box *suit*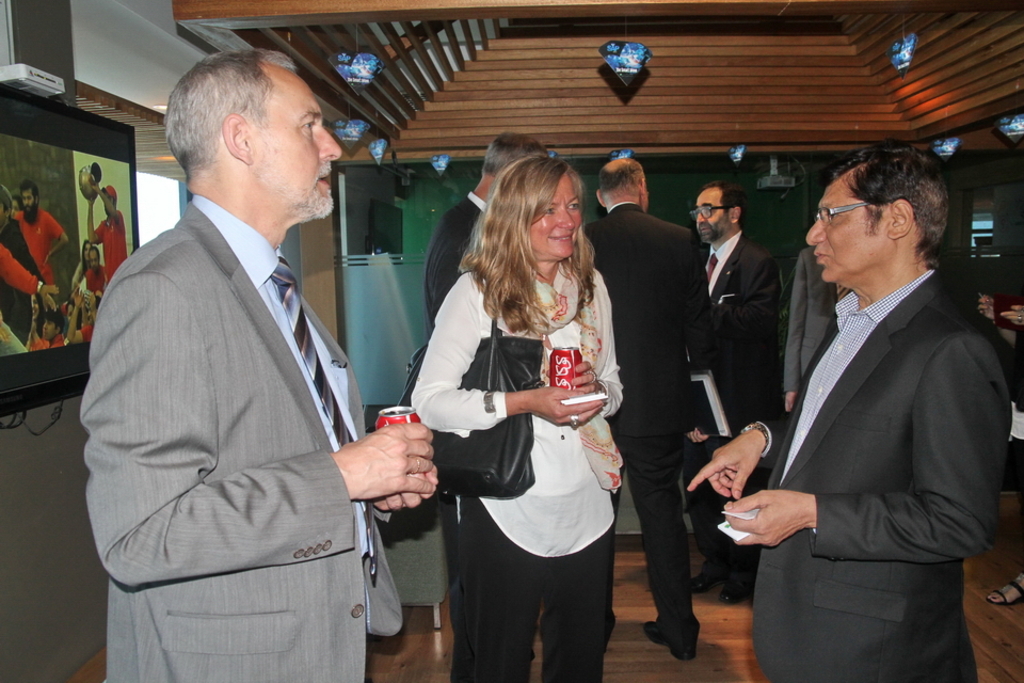
bbox=[739, 124, 1004, 669]
